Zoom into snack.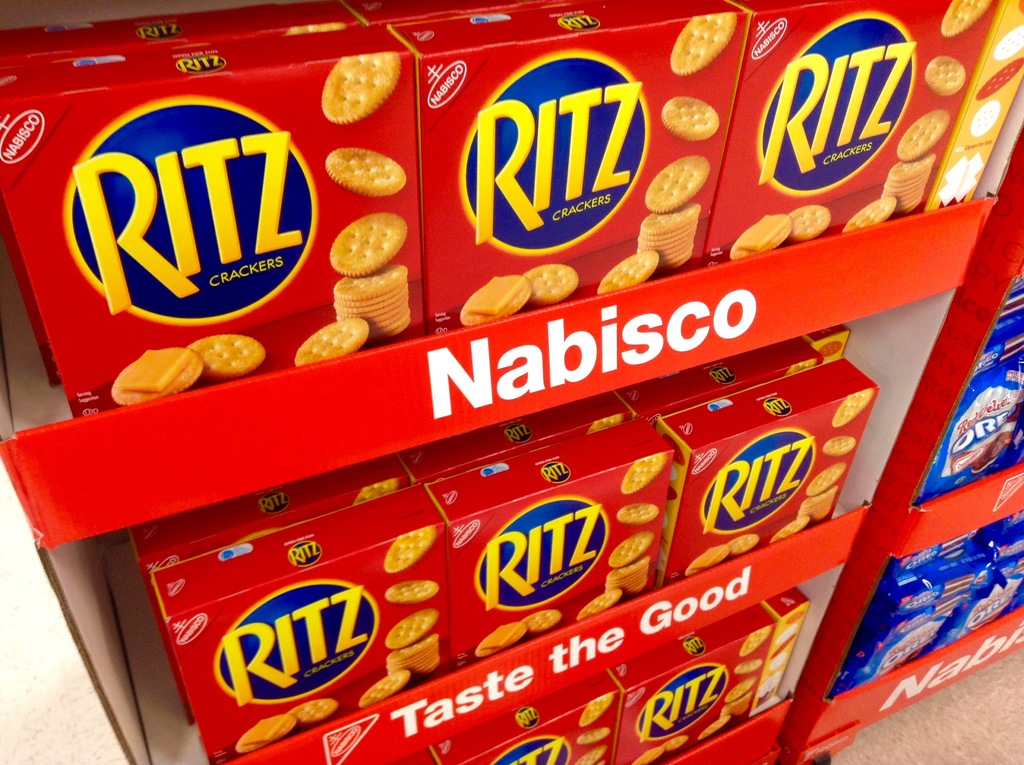
Zoom target: box=[644, 154, 701, 211].
